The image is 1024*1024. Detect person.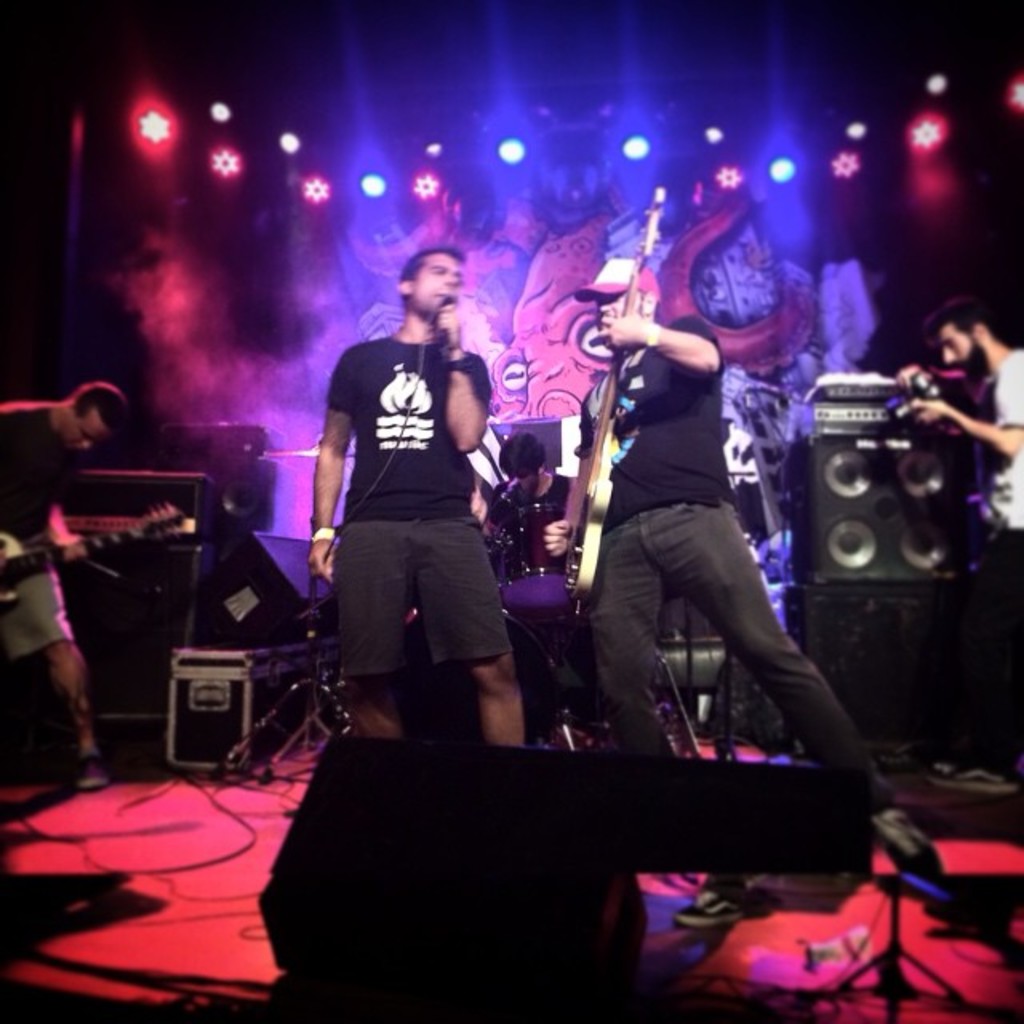
Detection: bbox=[576, 248, 941, 939].
